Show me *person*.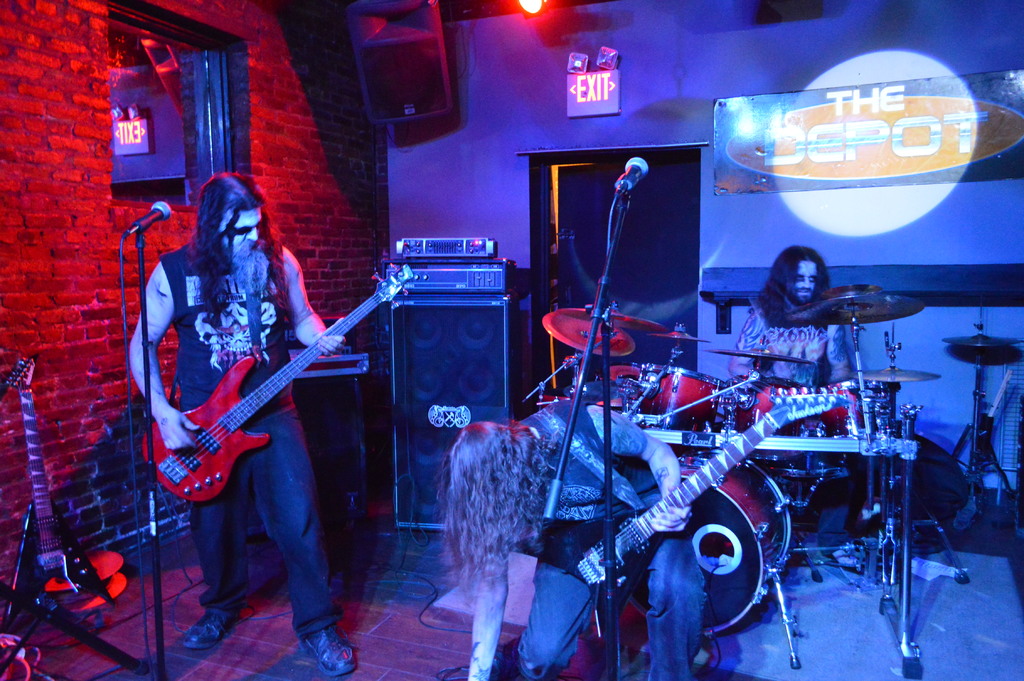
*person* is here: <box>125,171,356,677</box>.
